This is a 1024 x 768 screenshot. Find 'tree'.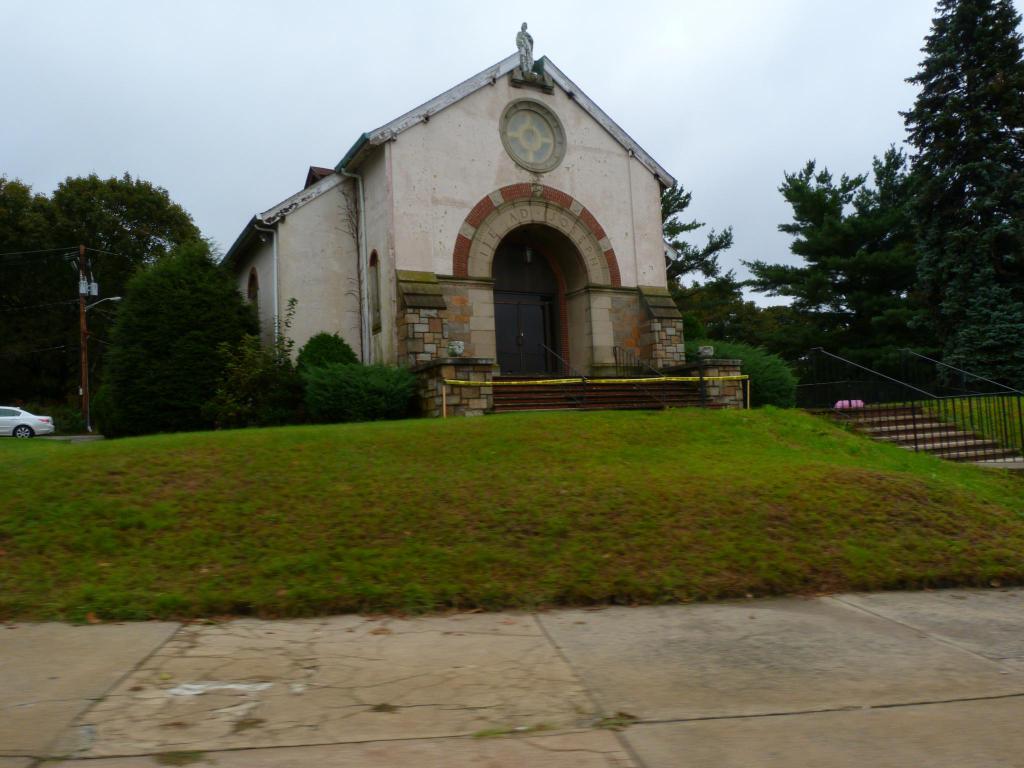
Bounding box: region(666, 181, 747, 340).
